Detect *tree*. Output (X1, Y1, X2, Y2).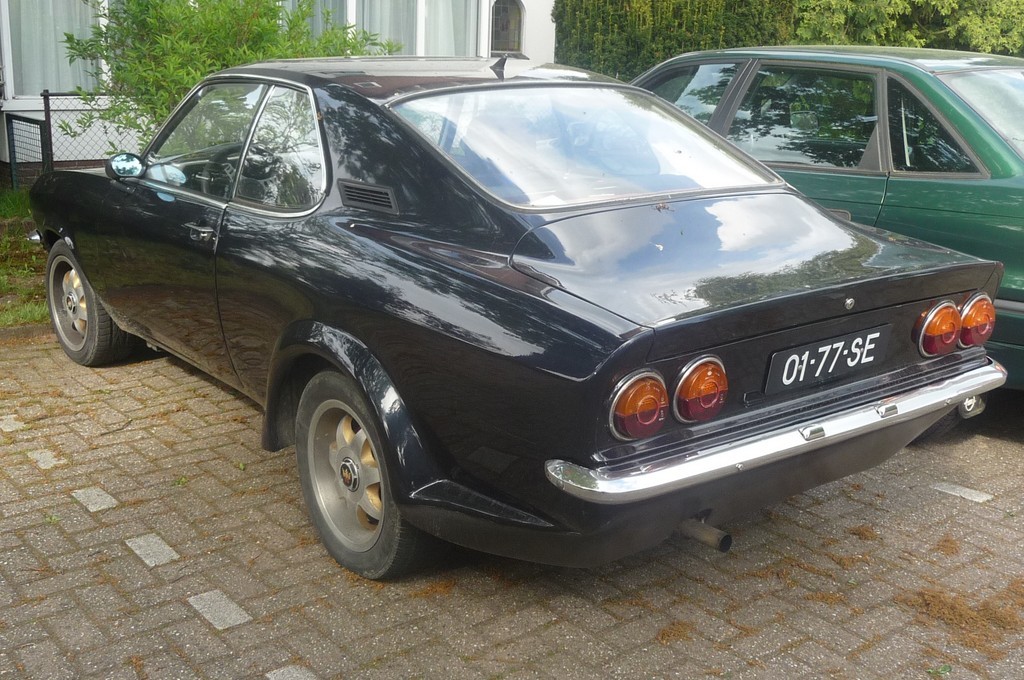
(560, 5, 1016, 92).
